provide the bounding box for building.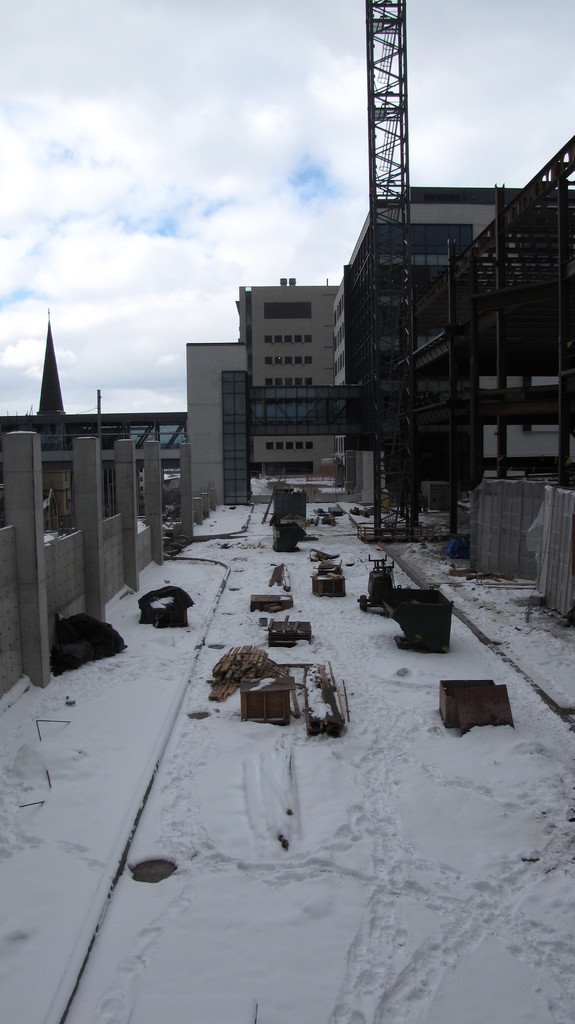
{"x1": 239, "y1": 278, "x2": 336, "y2": 477}.
